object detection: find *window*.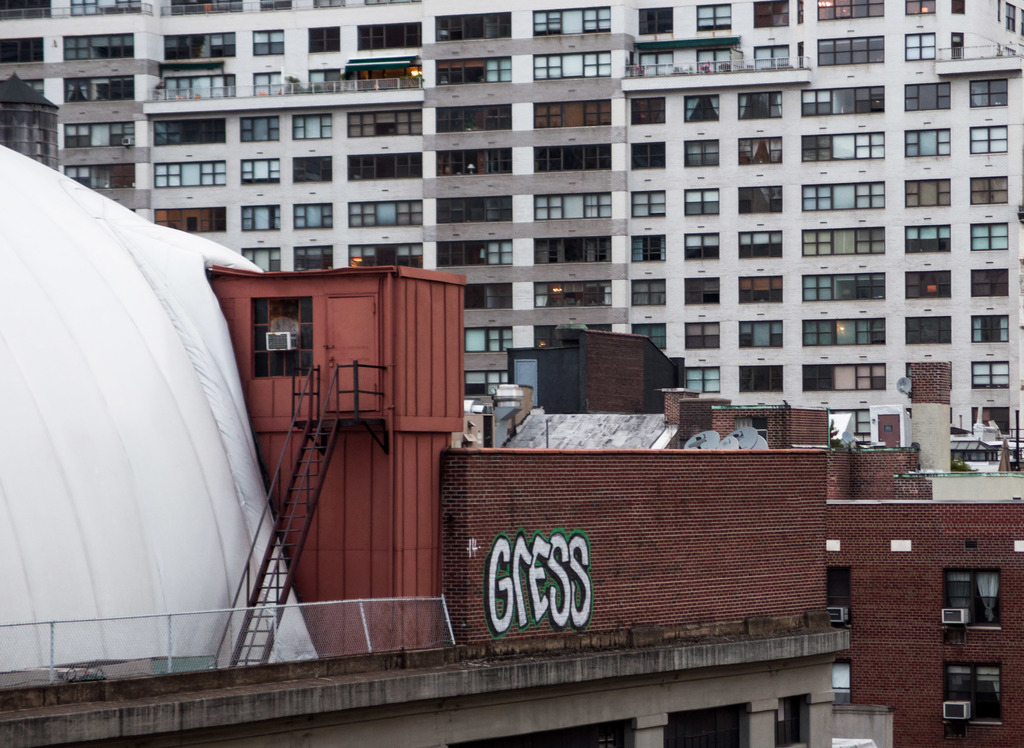
[439, 191, 522, 224].
